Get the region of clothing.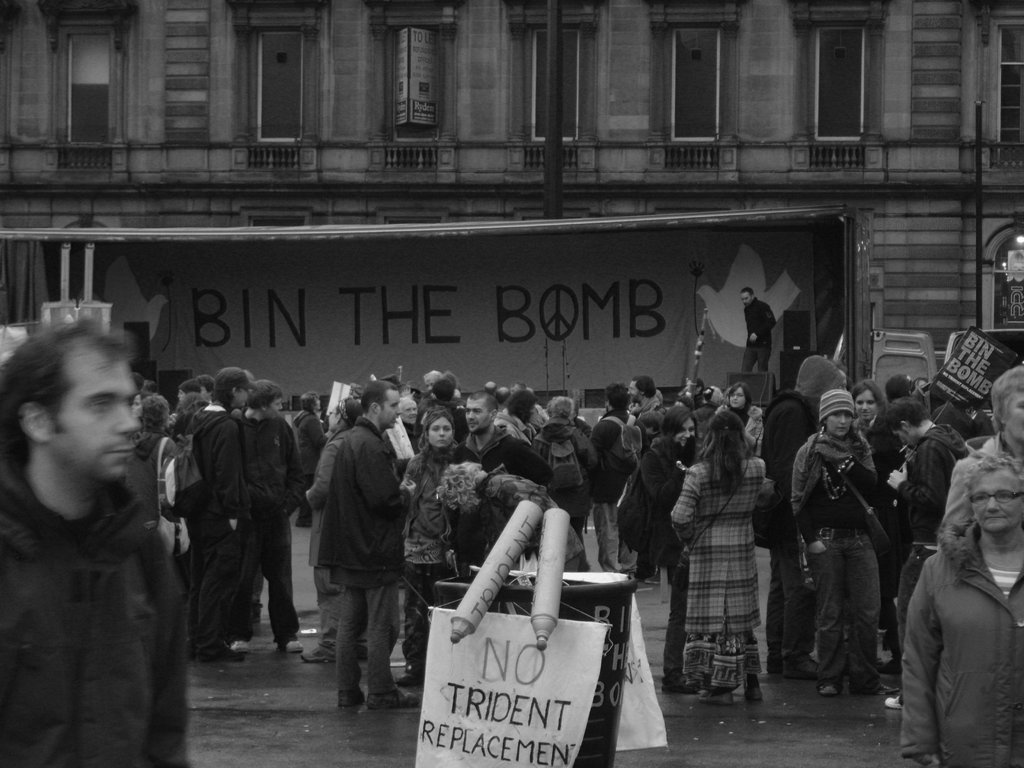
rect(230, 539, 266, 628).
